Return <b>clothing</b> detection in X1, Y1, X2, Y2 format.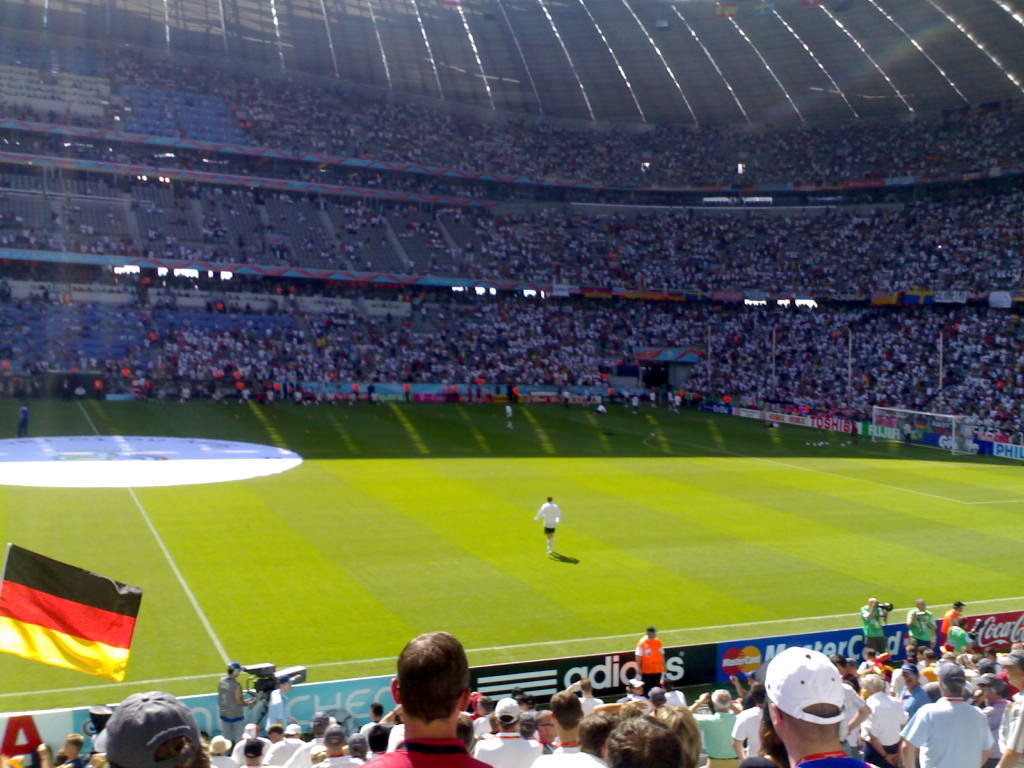
213, 673, 246, 741.
